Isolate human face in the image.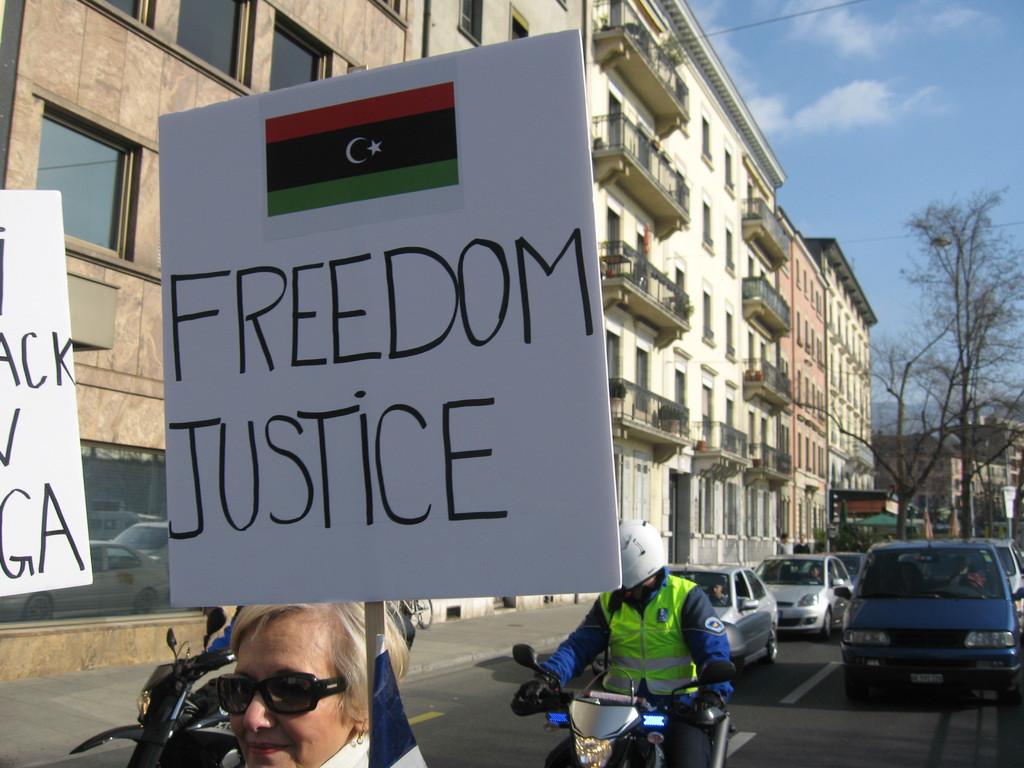
Isolated region: (x1=228, y1=611, x2=353, y2=767).
